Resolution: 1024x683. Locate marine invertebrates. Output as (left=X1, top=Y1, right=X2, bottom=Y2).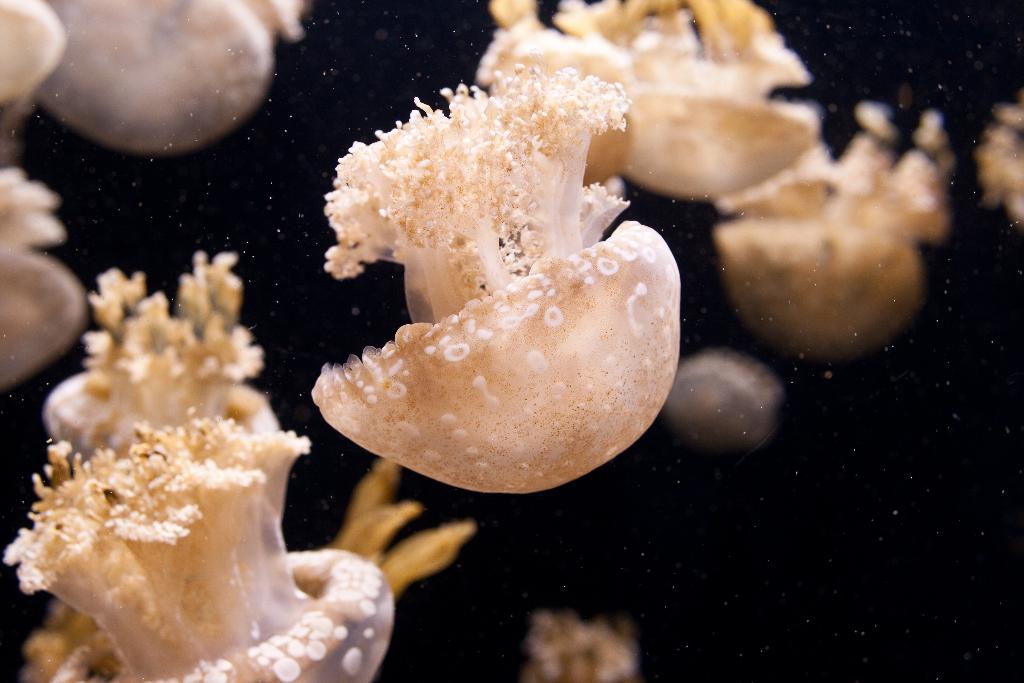
(left=699, top=85, right=956, bottom=371).
